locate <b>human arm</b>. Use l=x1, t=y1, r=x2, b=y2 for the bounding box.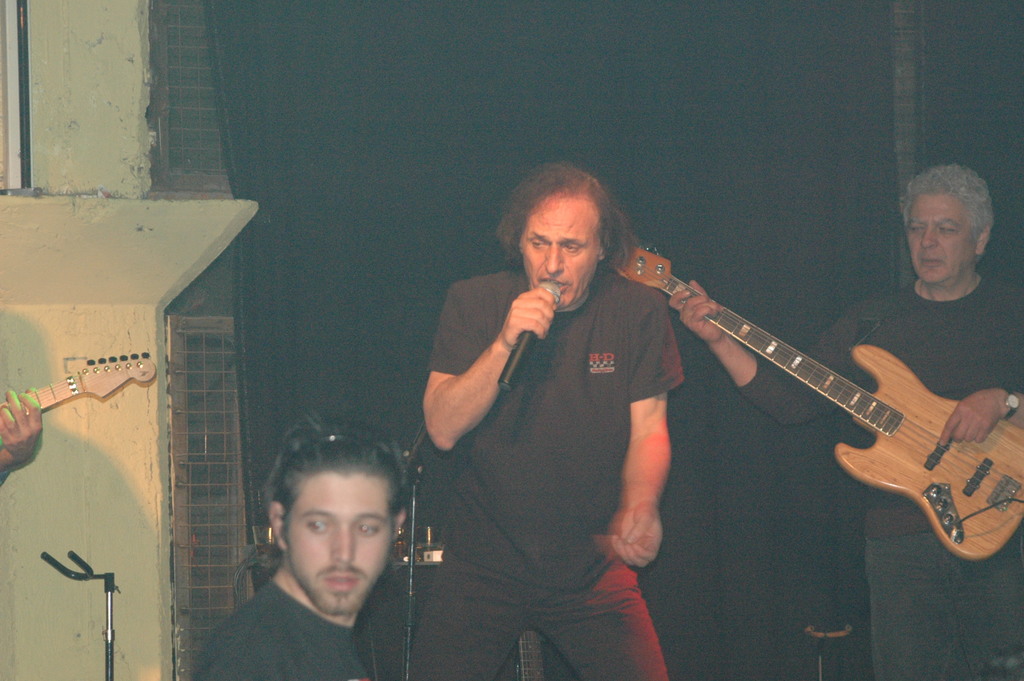
l=932, t=295, r=1023, b=450.
